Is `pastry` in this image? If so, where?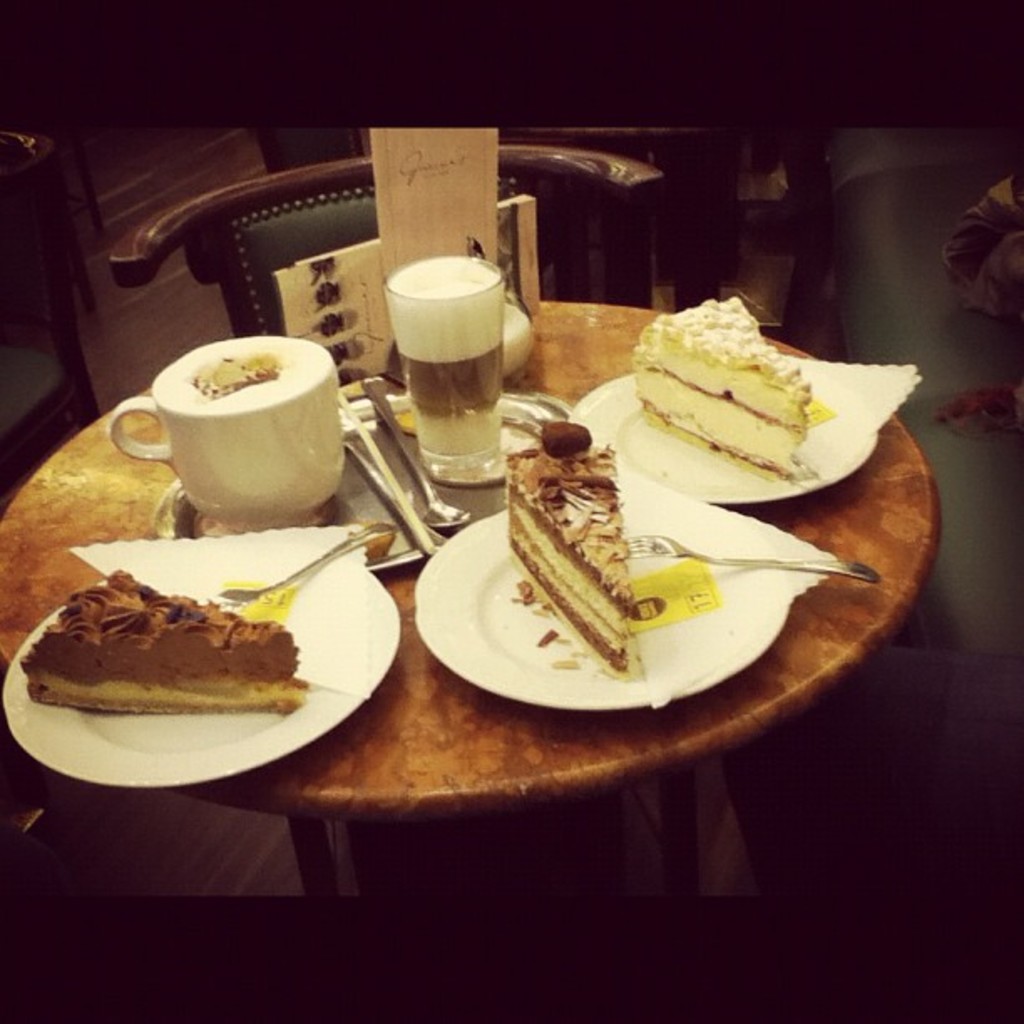
Yes, at rect(643, 296, 817, 494).
